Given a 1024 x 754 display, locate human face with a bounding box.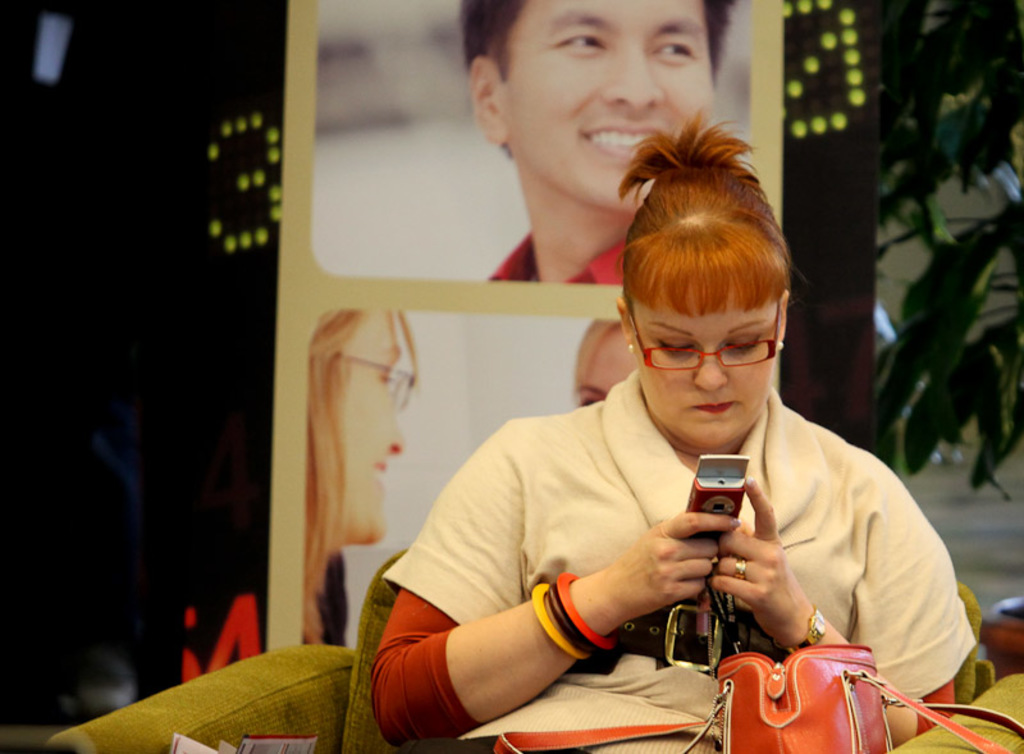
Located: (left=332, top=305, right=403, bottom=544).
